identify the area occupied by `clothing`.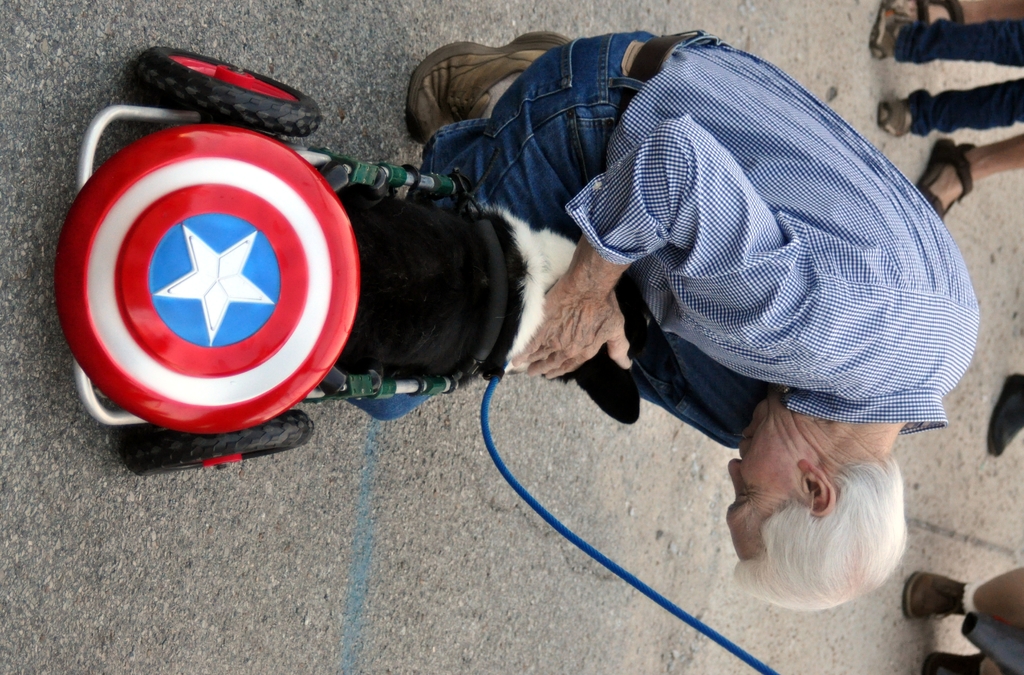
Area: locate(895, 20, 1023, 136).
